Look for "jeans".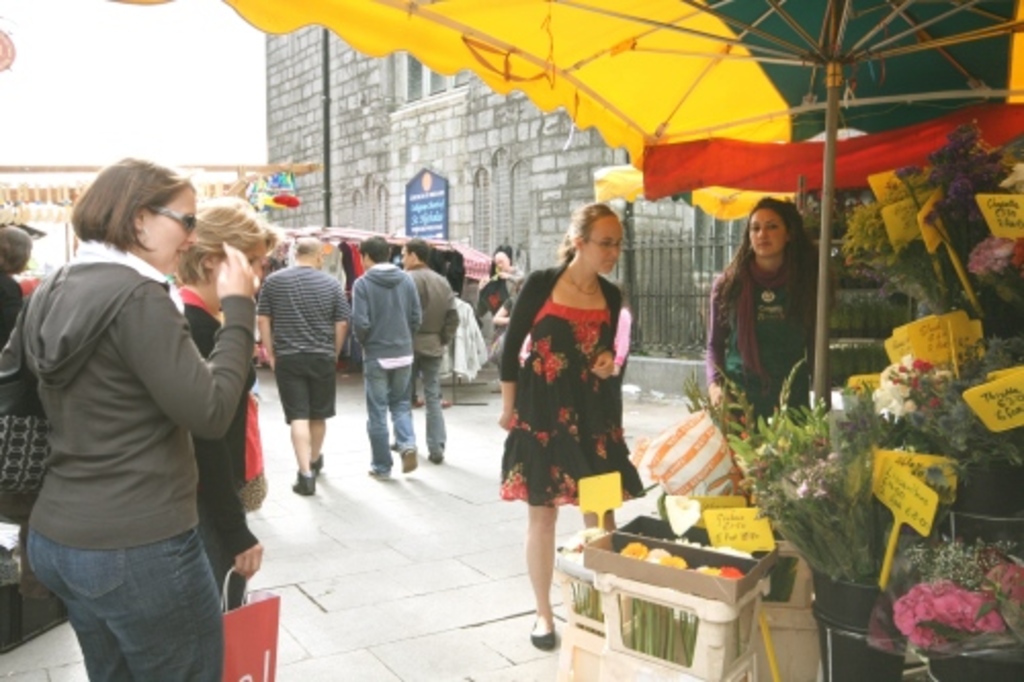
Found: bbox(424, 356, 446, 451).
